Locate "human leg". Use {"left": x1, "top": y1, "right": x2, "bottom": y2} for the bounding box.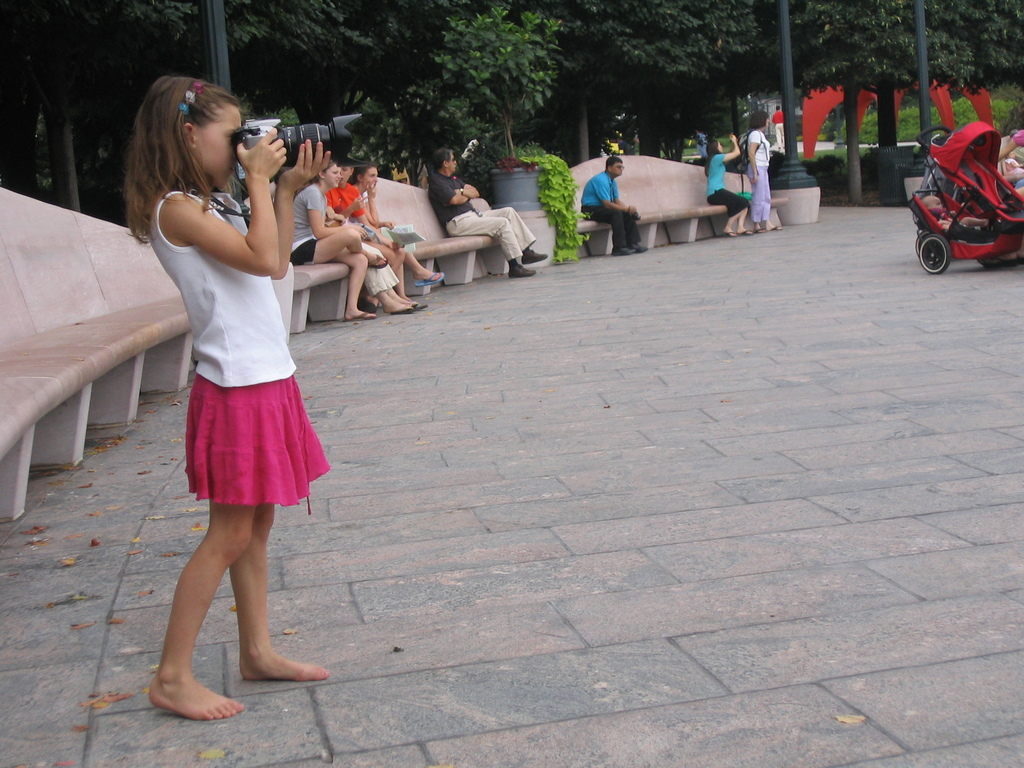
{"left": 767, "top": 177, "right": 775, "bottom": 230}.
